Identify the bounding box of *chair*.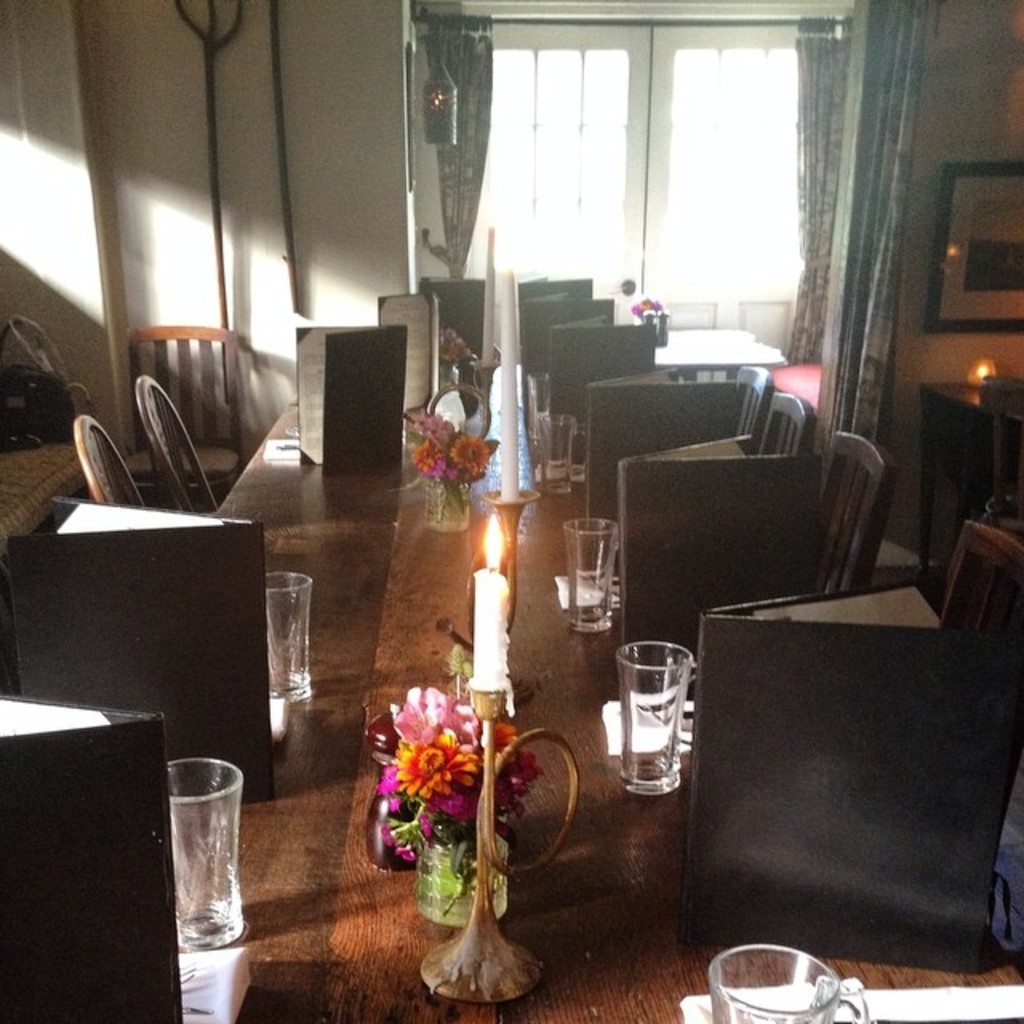
<bbox>134, 376, 216, 514</bbox>.
